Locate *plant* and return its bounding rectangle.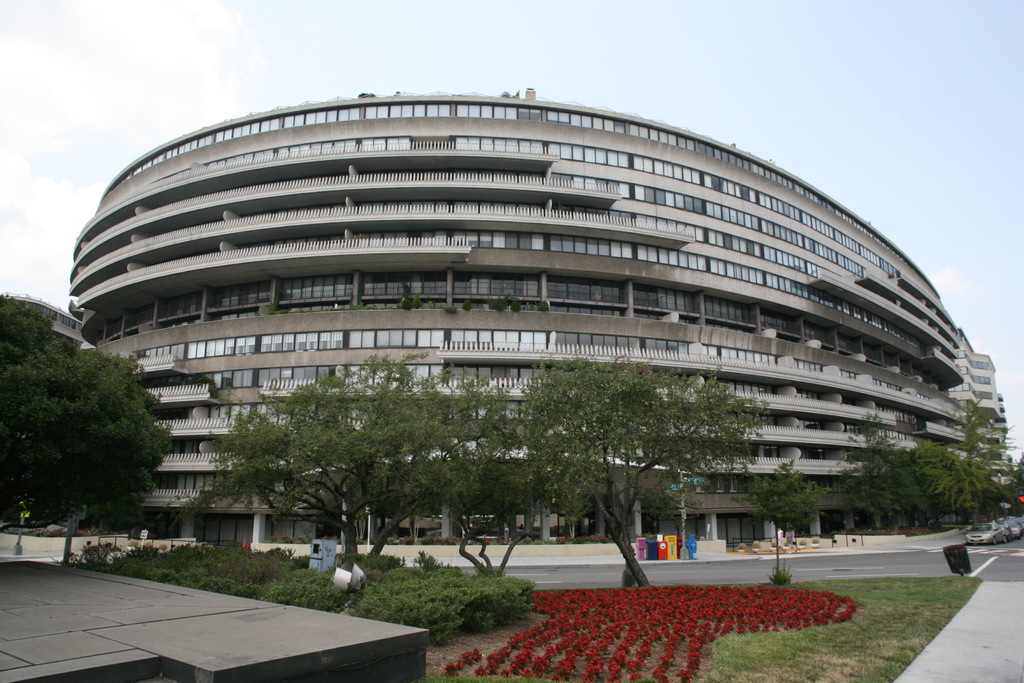
419,572,540,639.
